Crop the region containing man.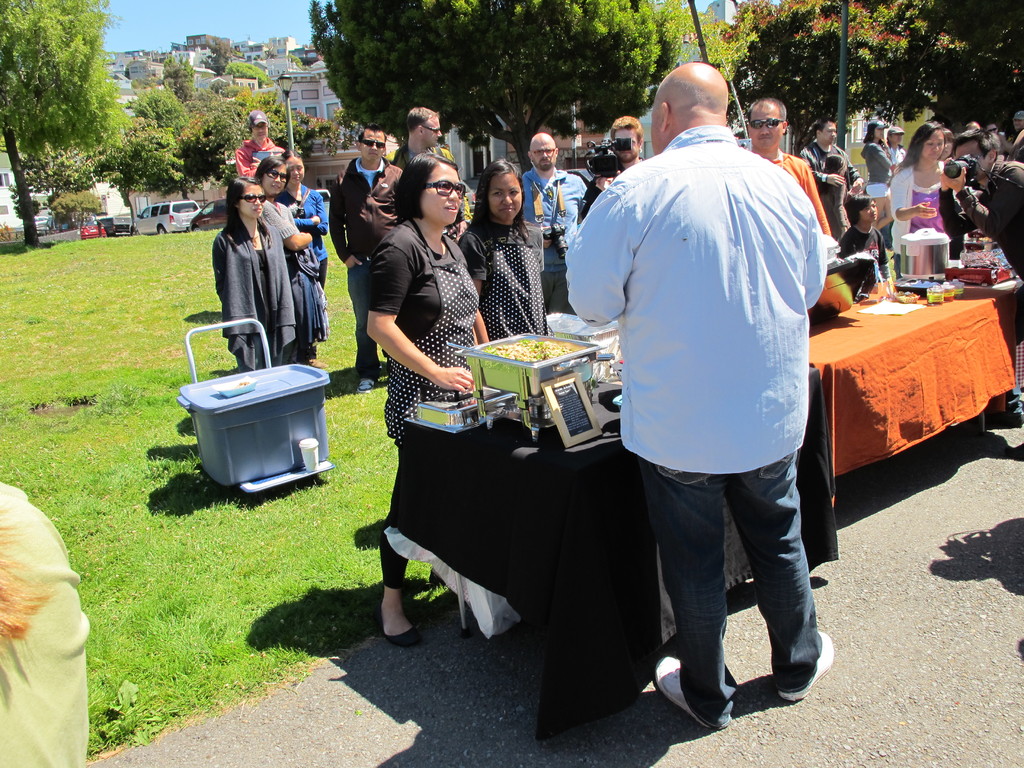
Crop region: l=394, t=104, r=453, b=173.
